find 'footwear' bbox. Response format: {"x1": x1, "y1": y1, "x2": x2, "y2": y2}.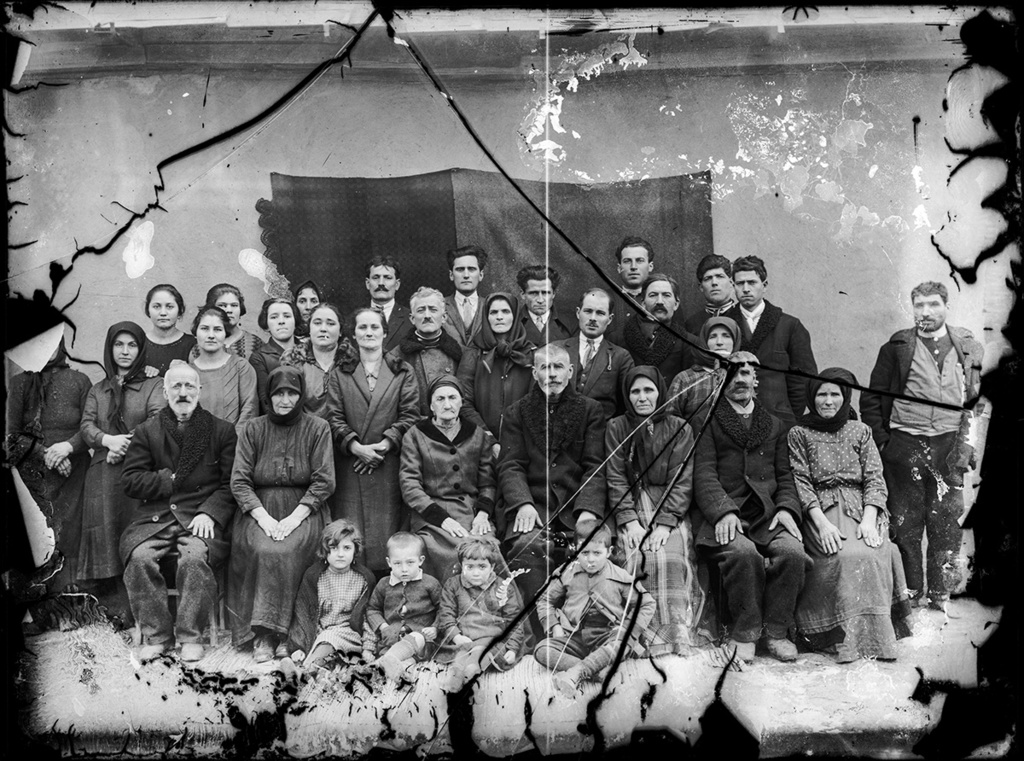
{"x1": 441, "y1": 664, "x2": 469, "y2": 694}.
